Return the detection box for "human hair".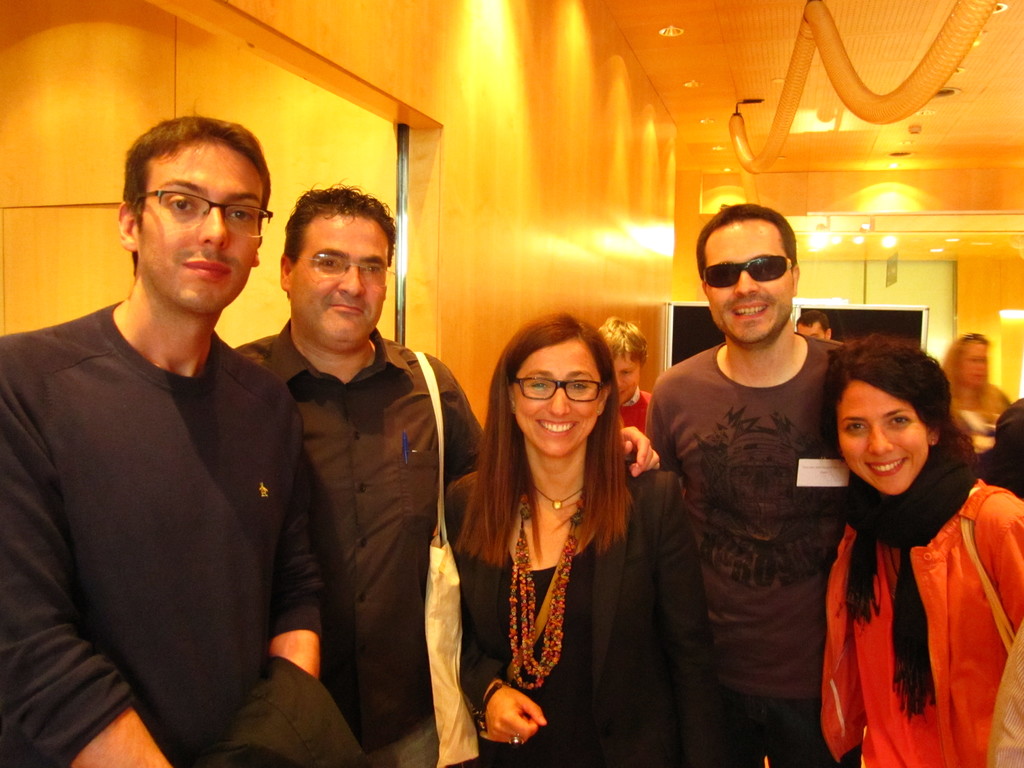
(288,178,396,261).
